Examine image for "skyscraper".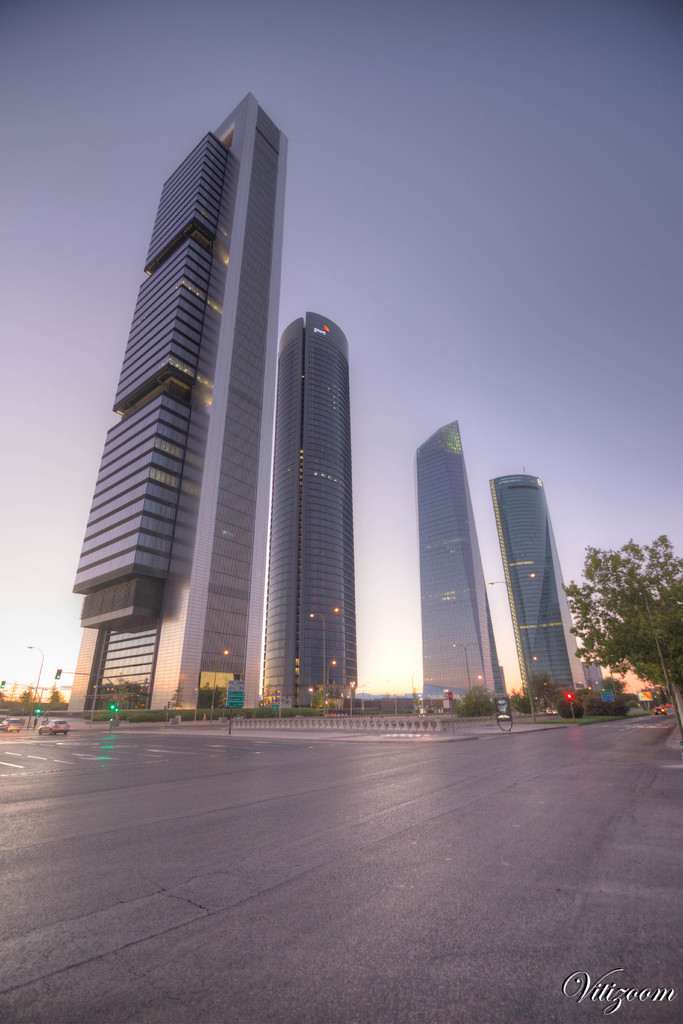
Examination result: Rect(261, 309, 354, 705).
